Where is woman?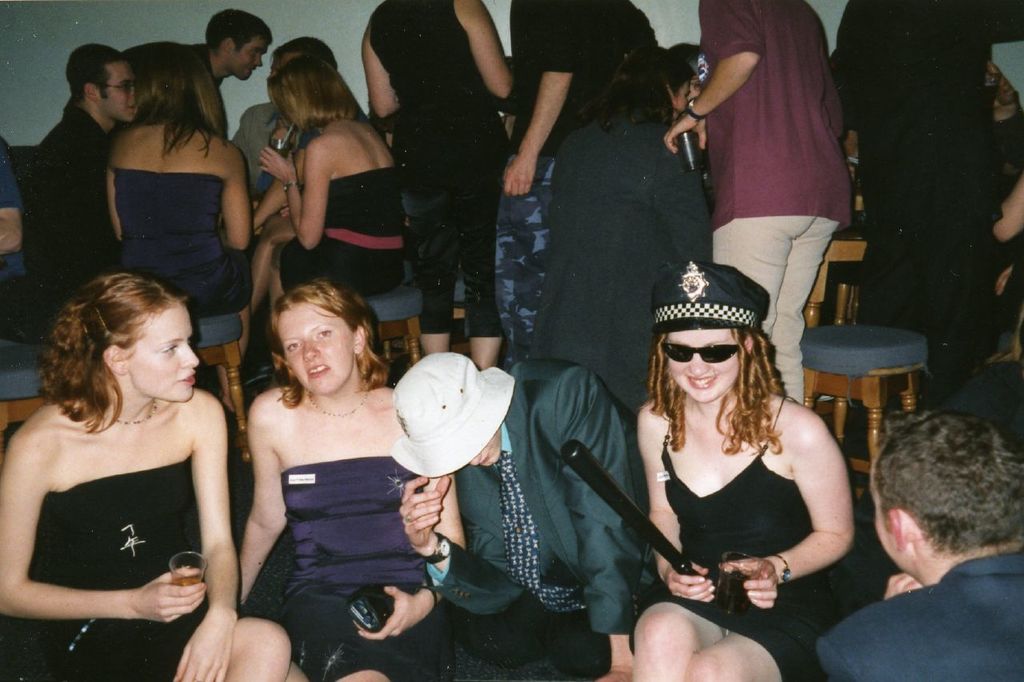
l=246, t=50, r=412, b=307.
